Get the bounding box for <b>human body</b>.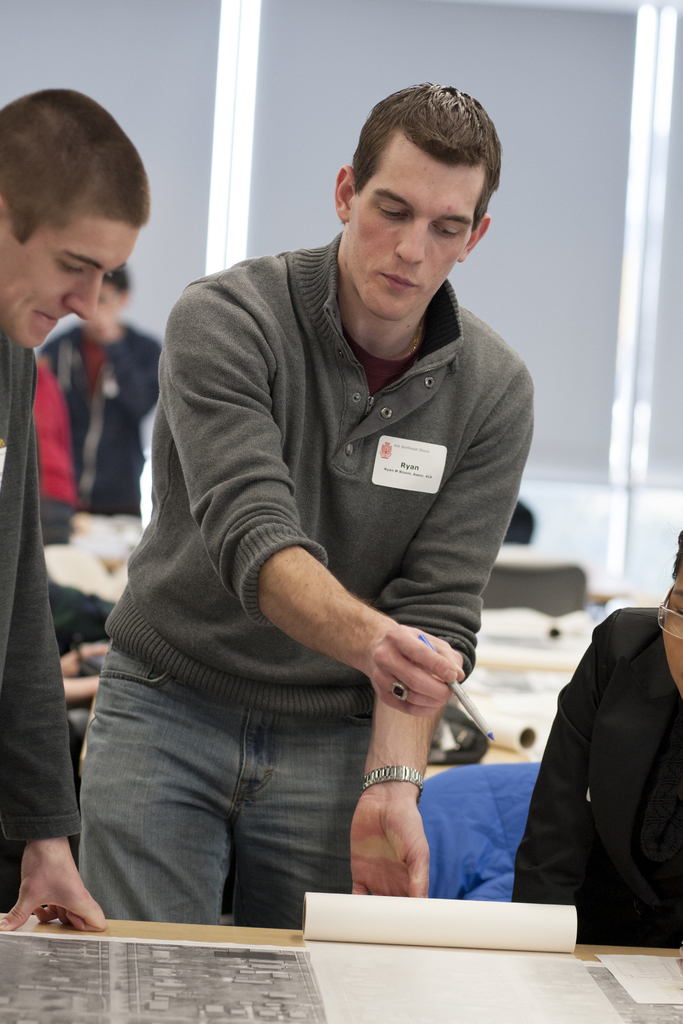
x1=40 y1=266 x2=157 y2=513.
